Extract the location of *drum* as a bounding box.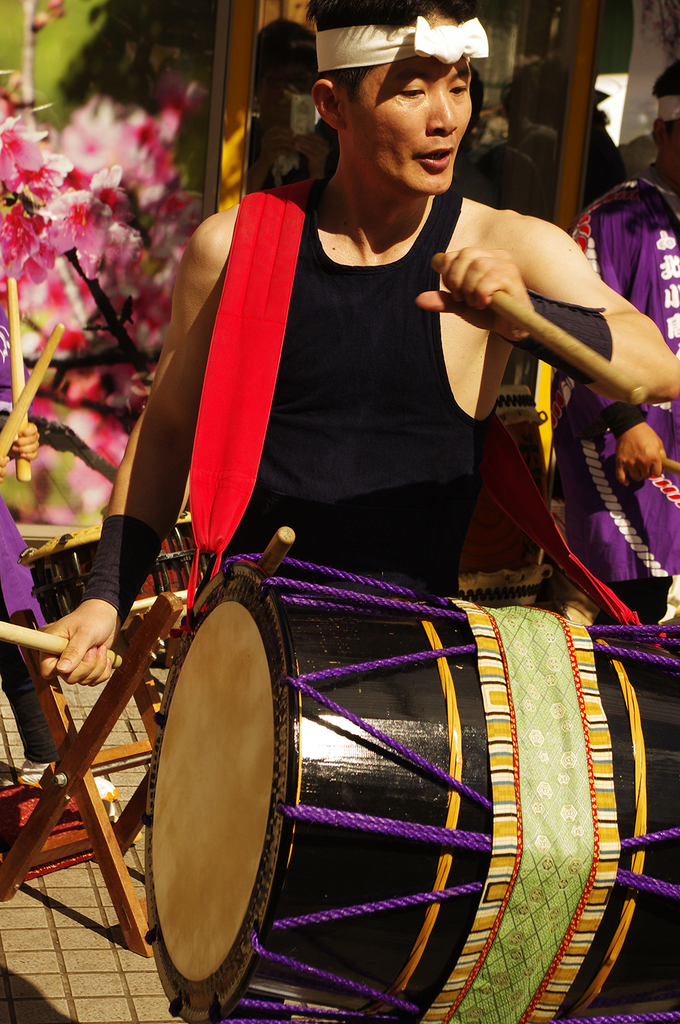
[137,564,679,1020].
